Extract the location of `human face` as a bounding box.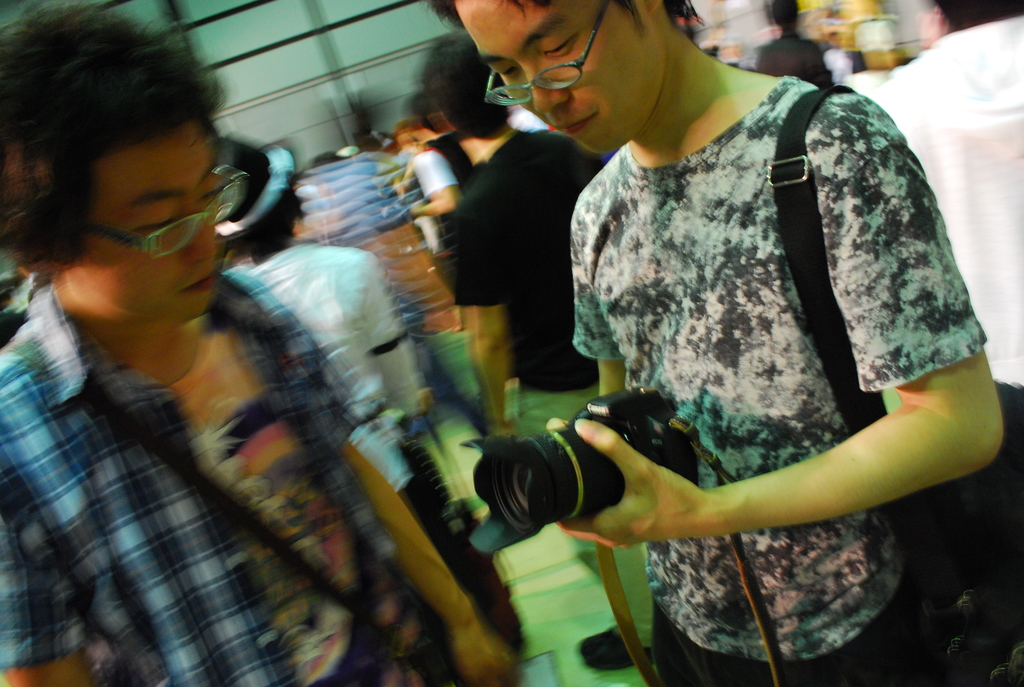
454/0/656/159.
